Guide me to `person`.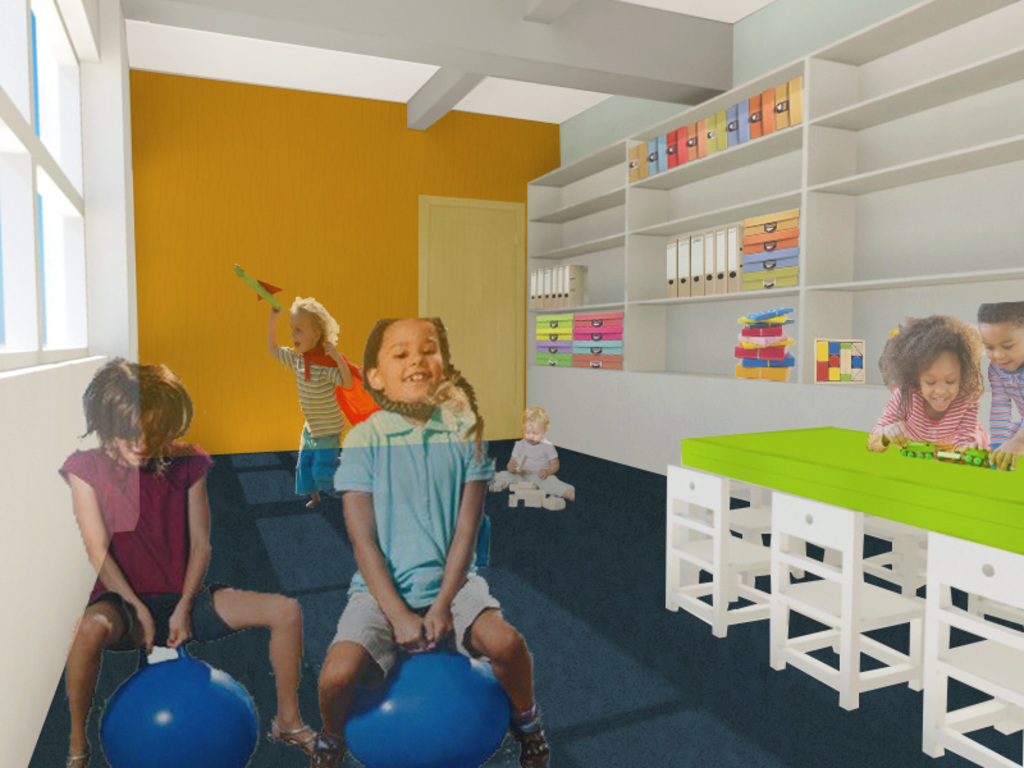
Guidance: (left=503, top=407, right=557, bottom=492).
